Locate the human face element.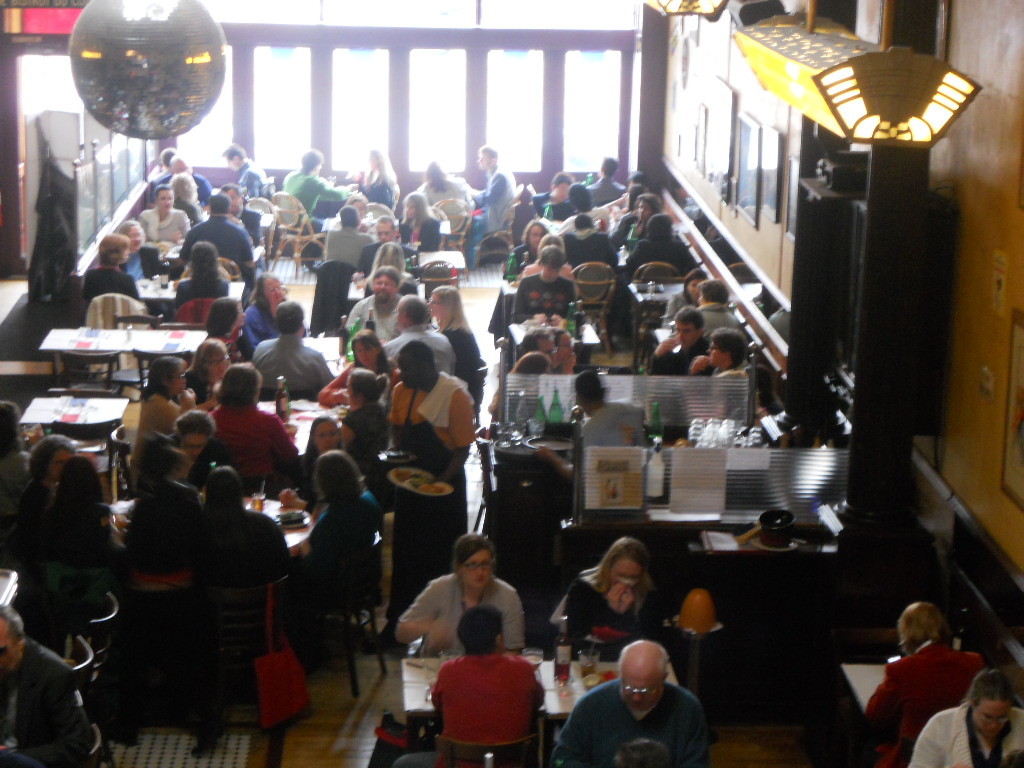
Element bbox: [905,624,909,644].
